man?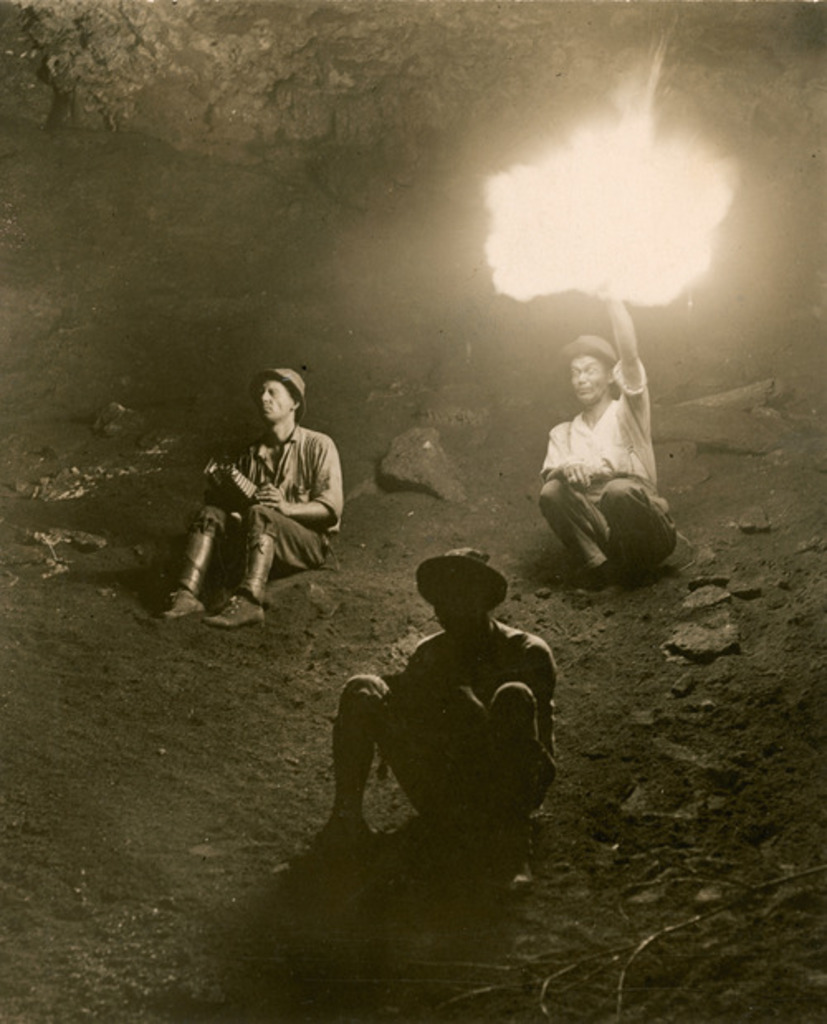
bbox(275, 553, 566, 880)
